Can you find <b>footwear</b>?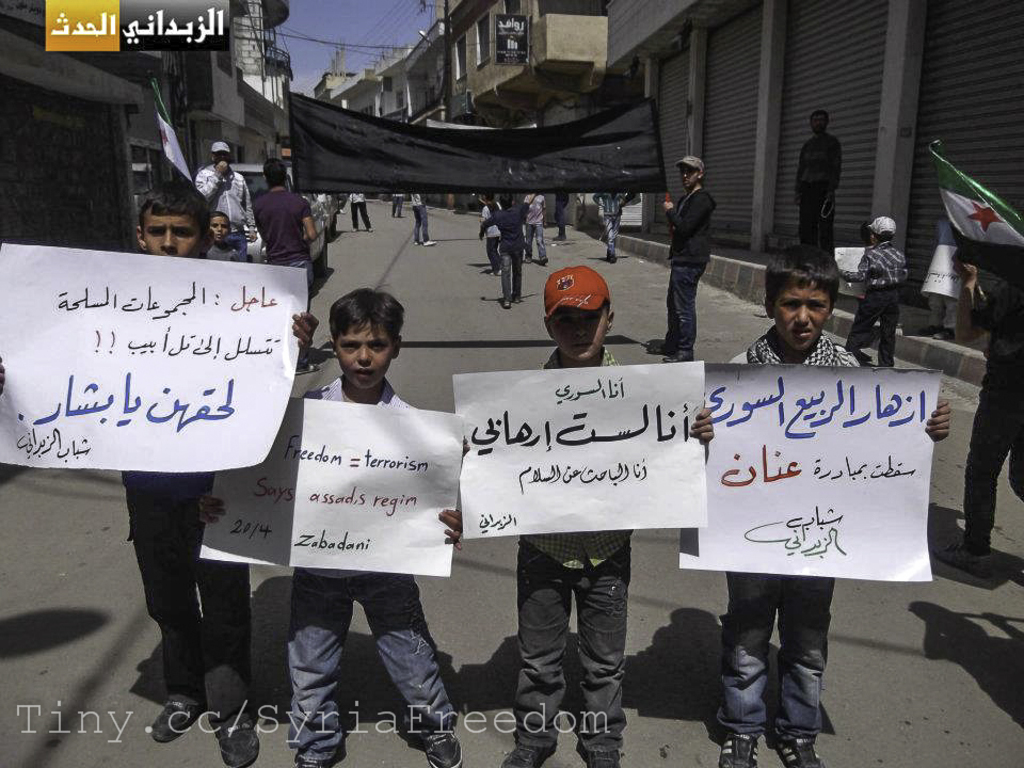
Yes, bounding box: bbox(509, 740, 559, 767).
